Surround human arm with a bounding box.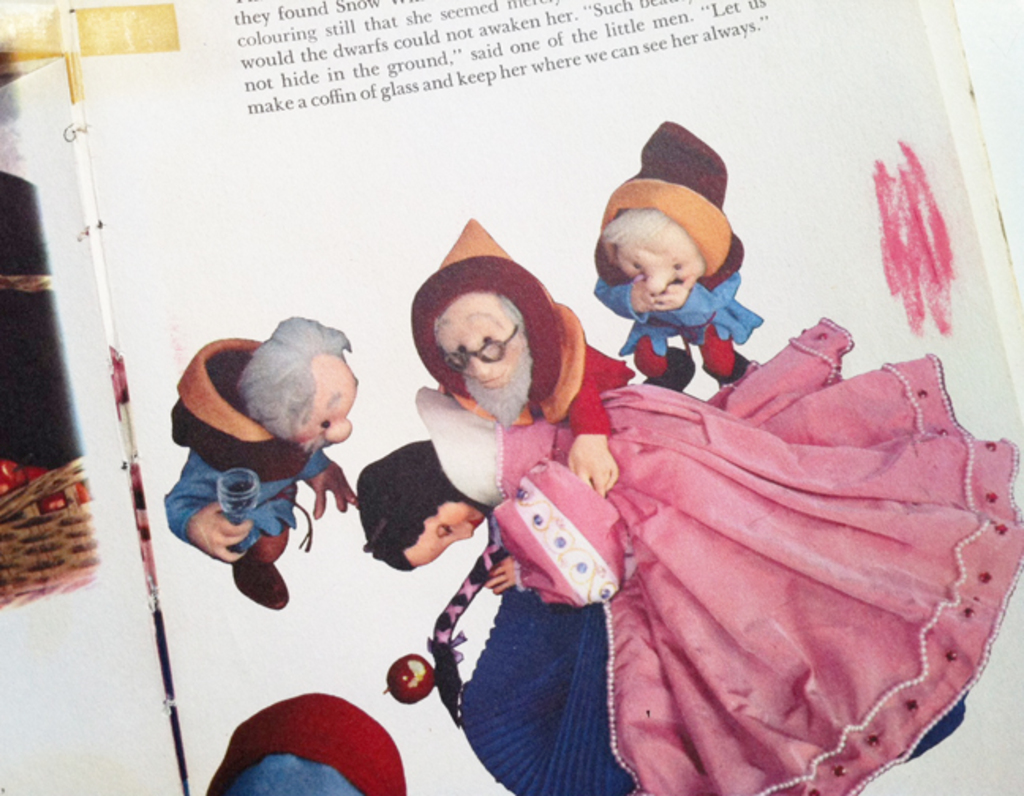
box=[297, 445, 365, 529].
